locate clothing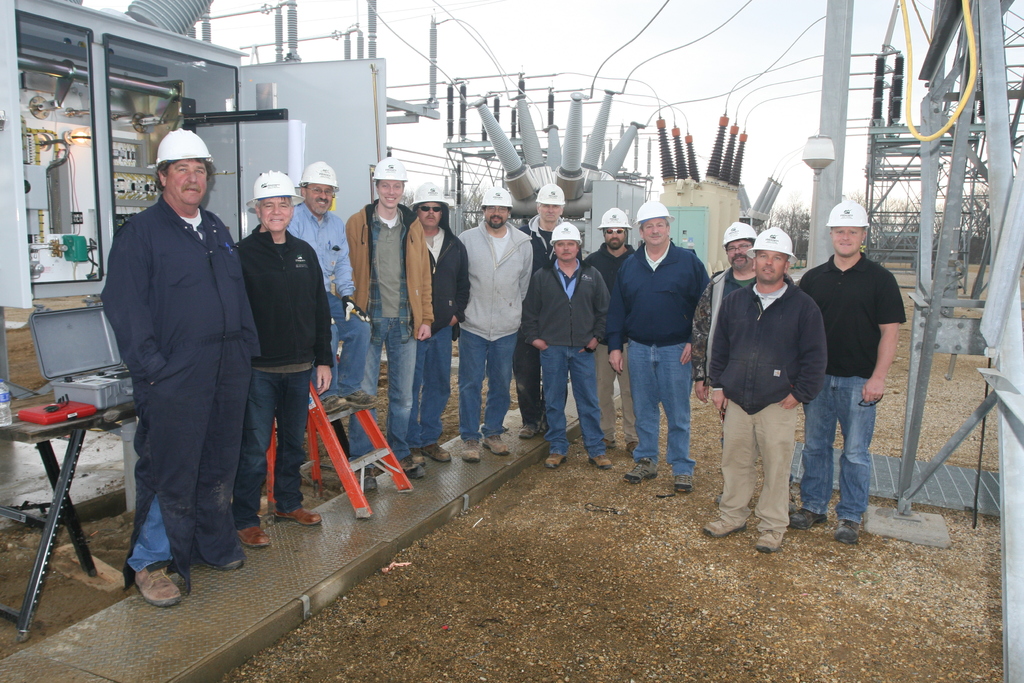
x1=798, y1=245, x2=908, y2=516
